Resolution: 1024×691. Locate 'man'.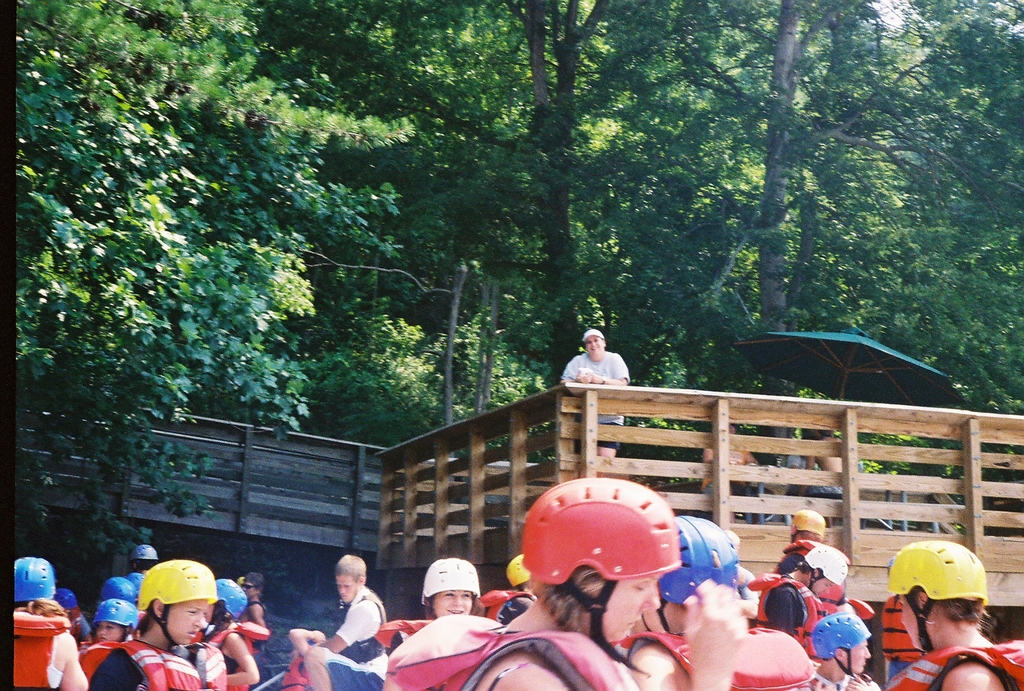
detection(706, 420, 758, 532).
